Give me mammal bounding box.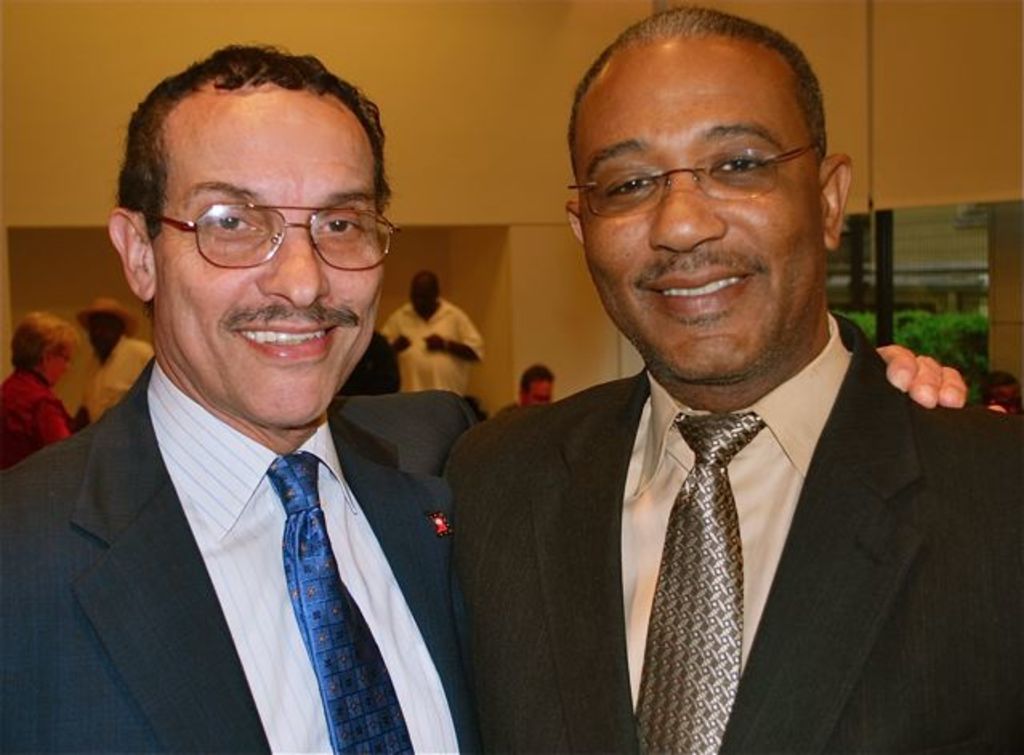
<box>984,372,1016,418</box>.
